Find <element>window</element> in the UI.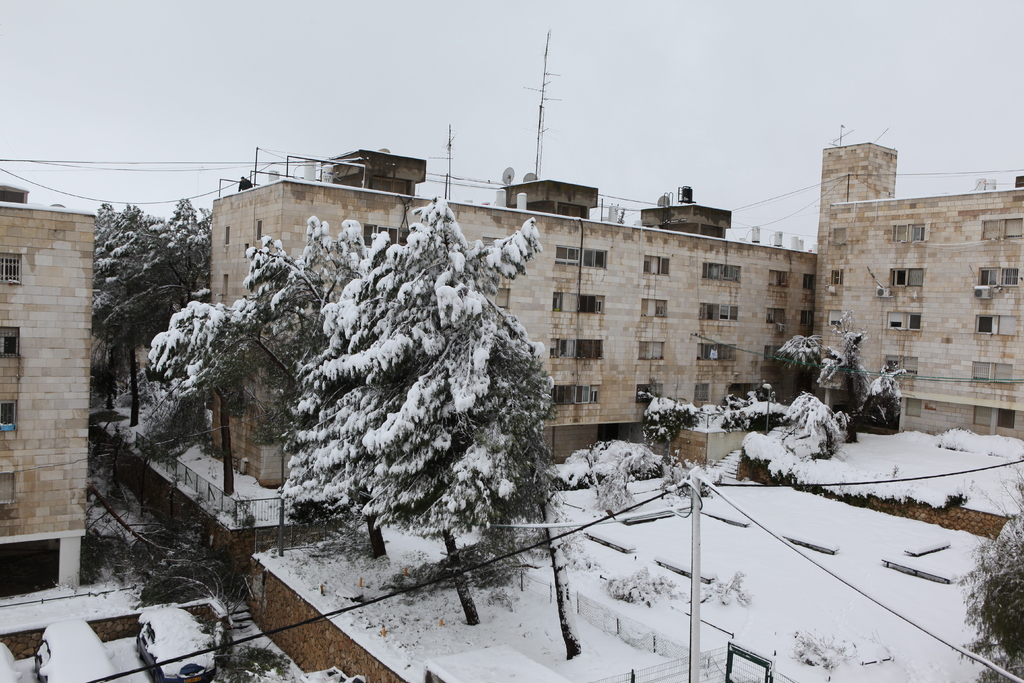
UI element at bbox=[692, 384, 712, 403].
